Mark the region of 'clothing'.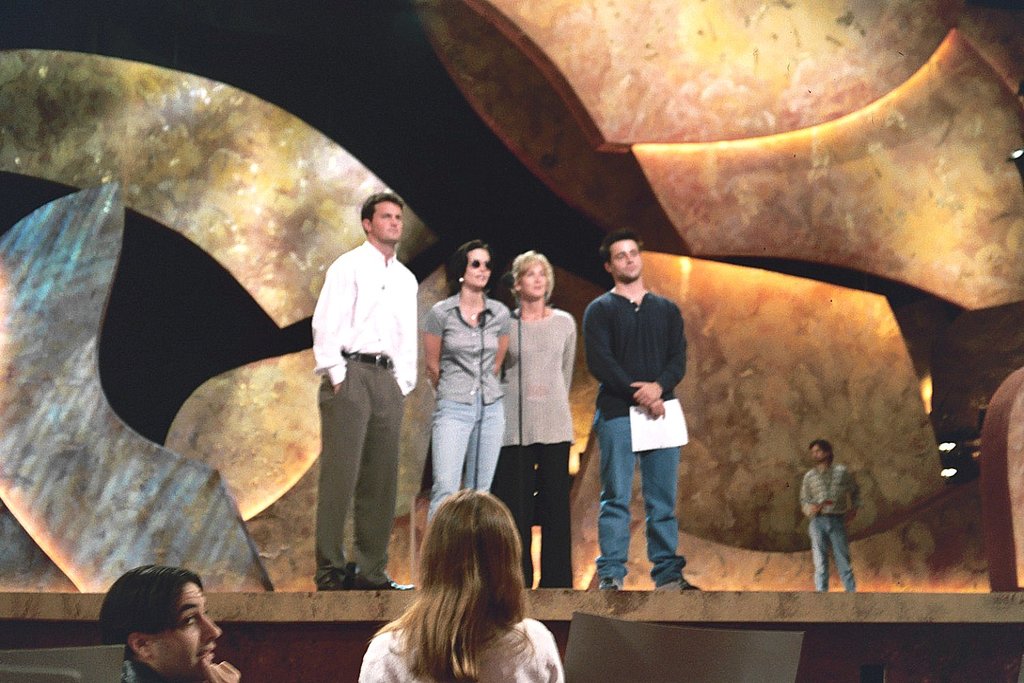
Region: rect(123, 656, 165, 682).
